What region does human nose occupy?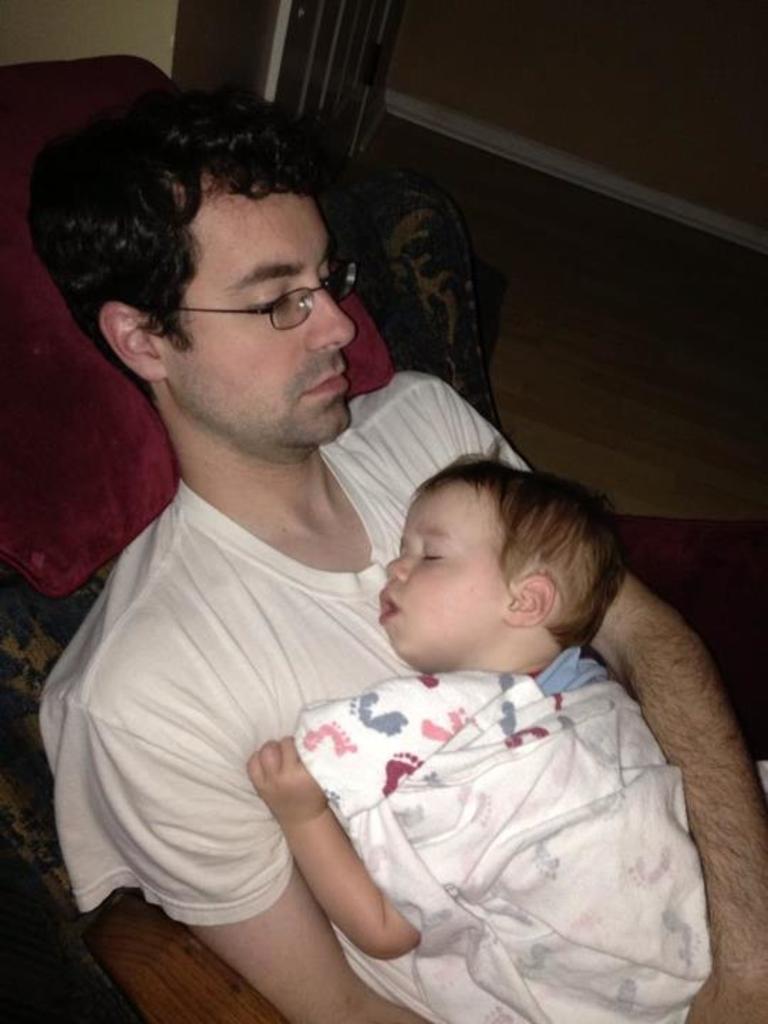
l=302, t=273, r=356, b=348.
